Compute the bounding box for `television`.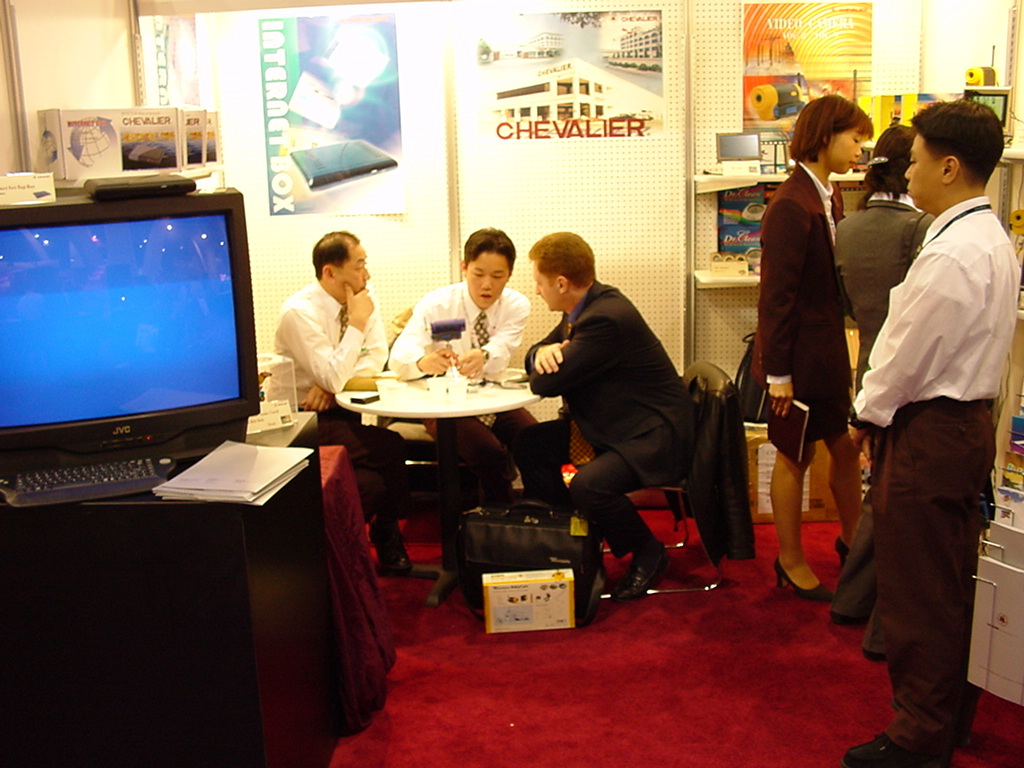
<box>0,191,263,492</box>.
